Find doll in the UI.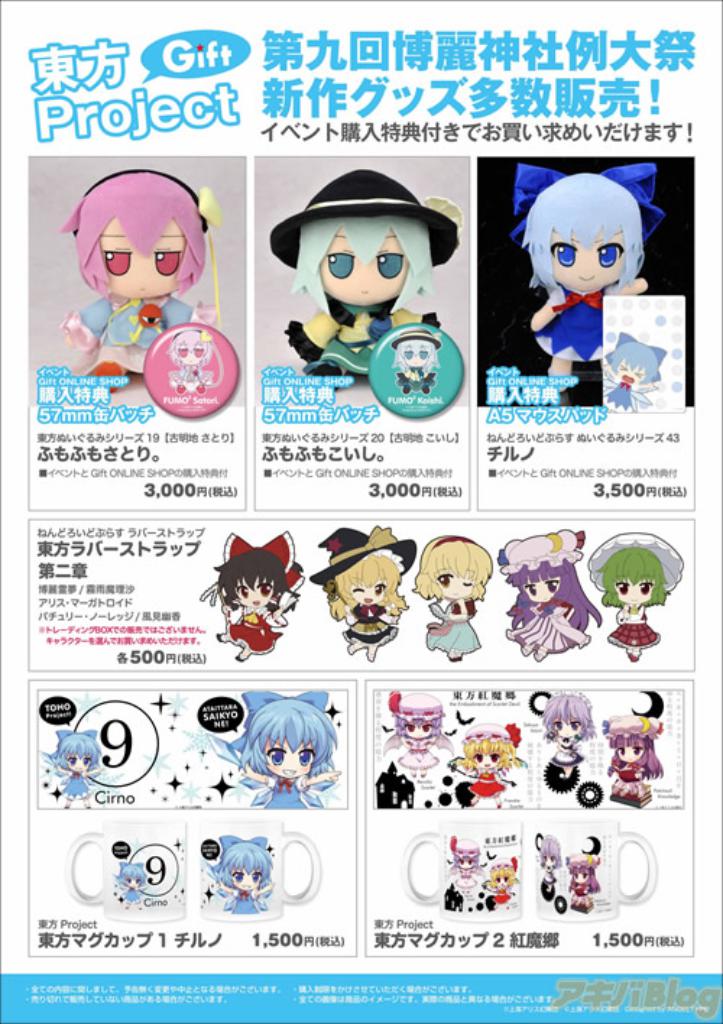
UI element at locate(388, 331, 435, 382).
